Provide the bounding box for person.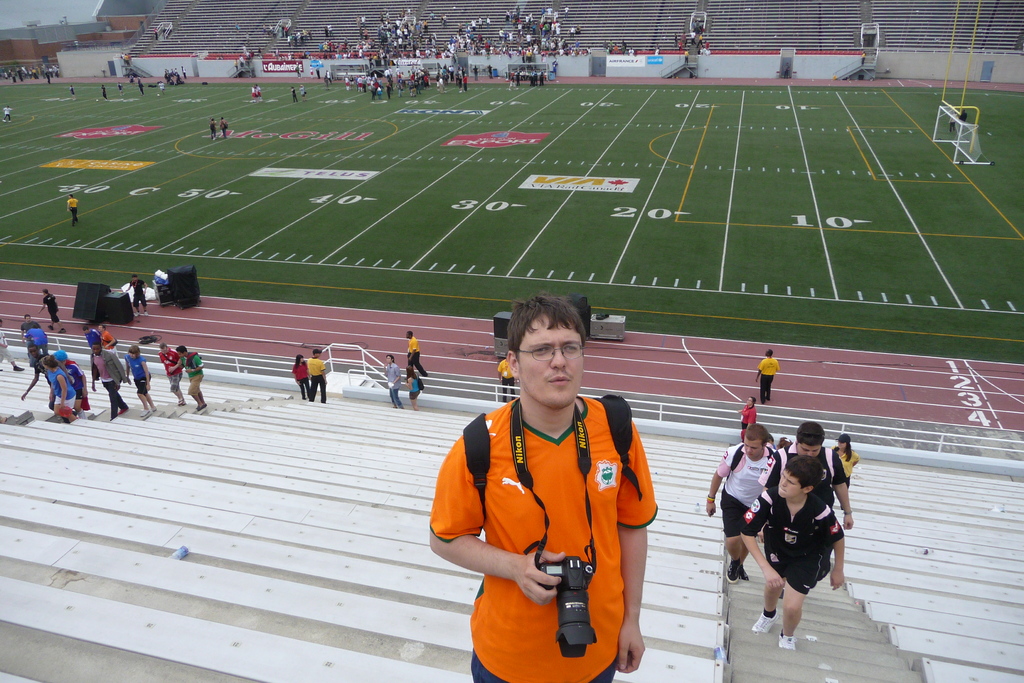
121, 51, 132, 65.
